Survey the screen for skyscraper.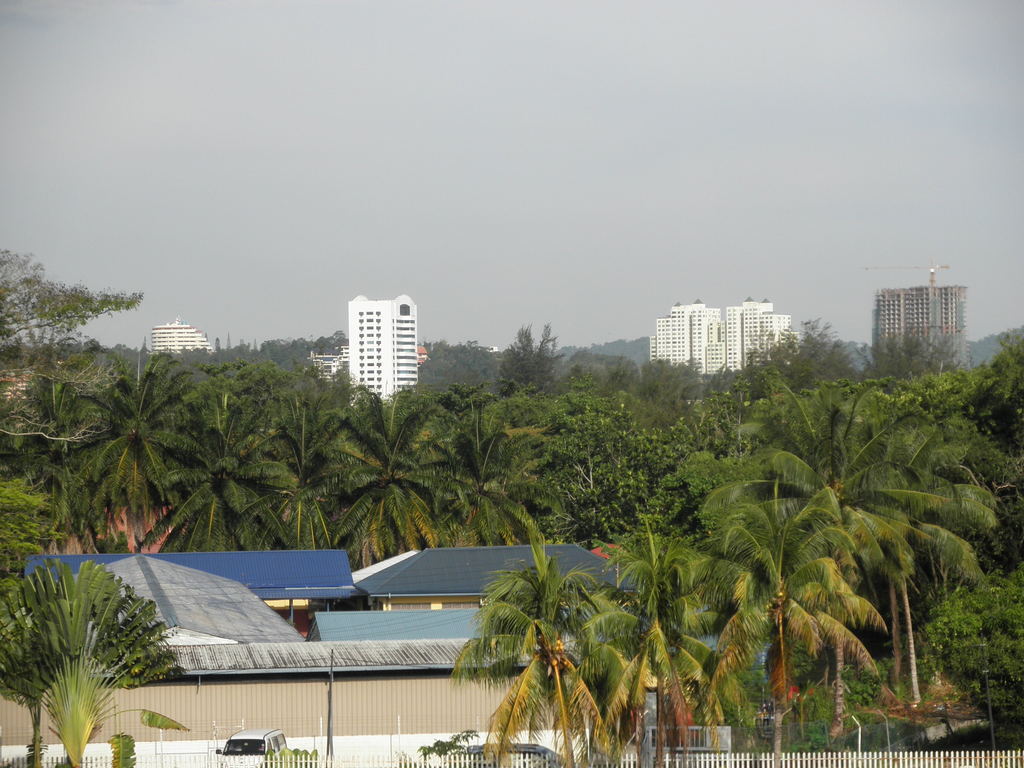
Survey found: (333, 289, 427, 406).
